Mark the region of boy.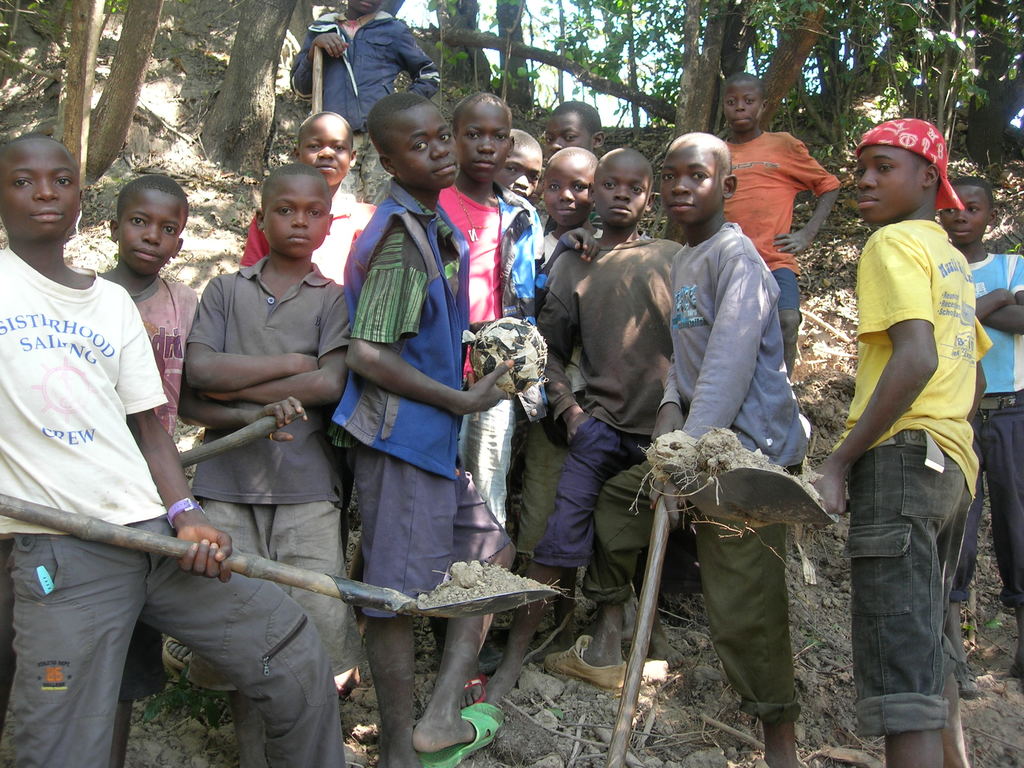
Region: {"left": 520, "top": 141, "right": 599, "bottom": 637}.
